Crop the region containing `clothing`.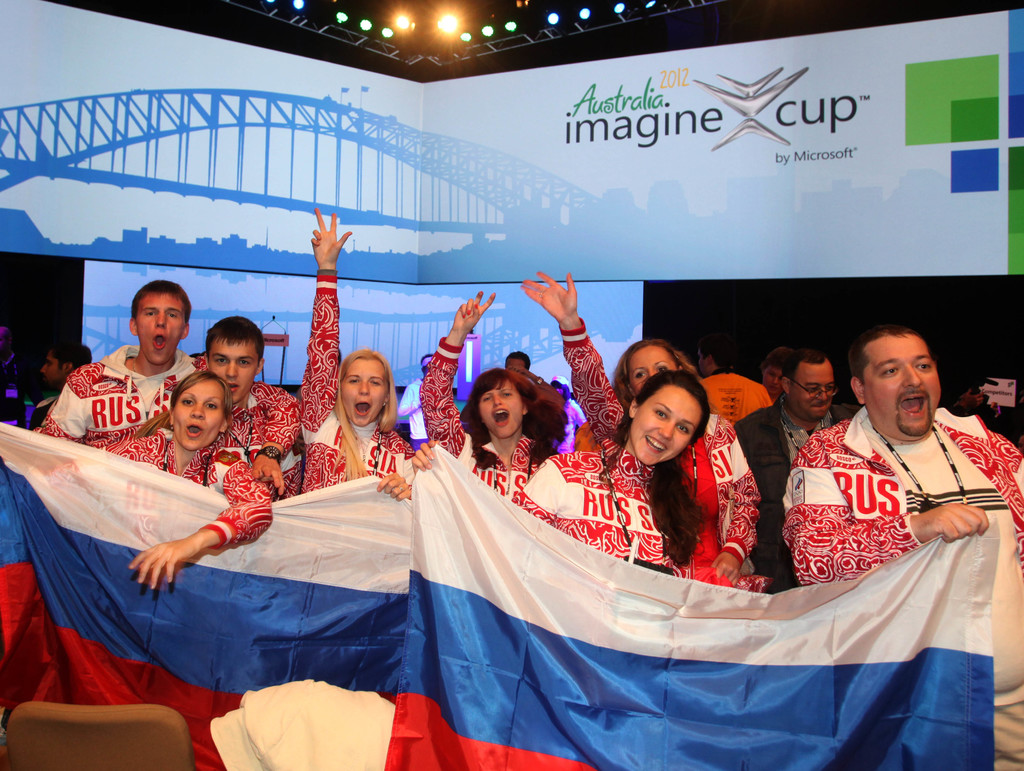
Crop region: [left=735, top=395, right=864, bottom=596].
